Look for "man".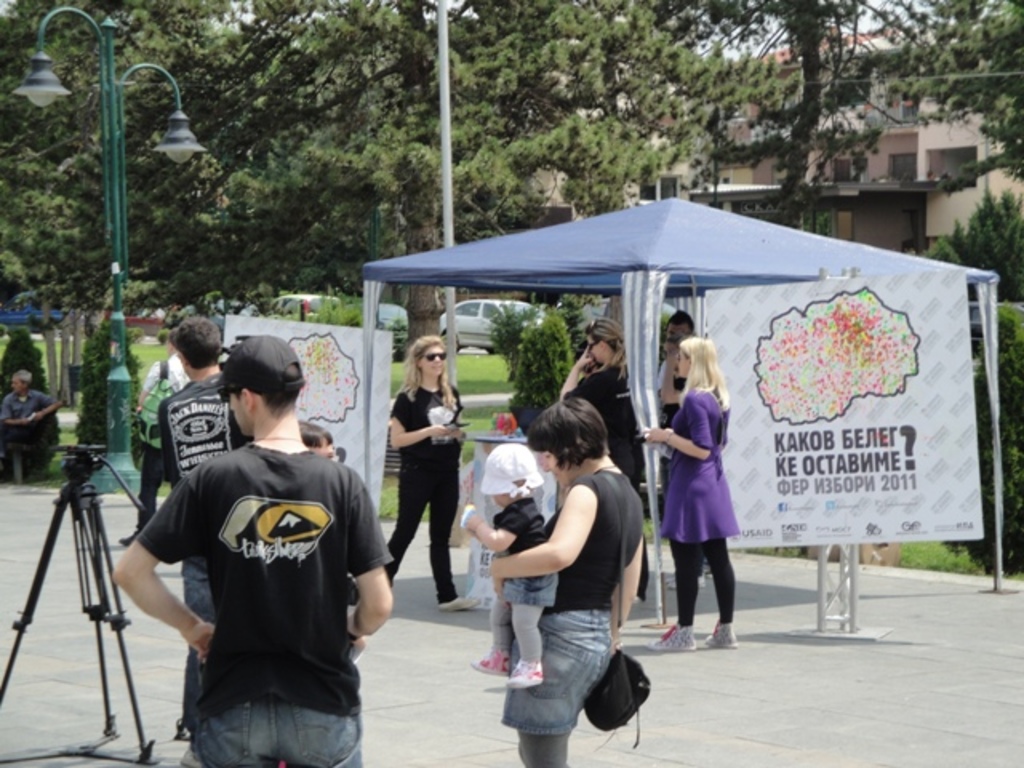
Found: {"left": 155, "top": 309, "right": 258, "bottom": 736}.
